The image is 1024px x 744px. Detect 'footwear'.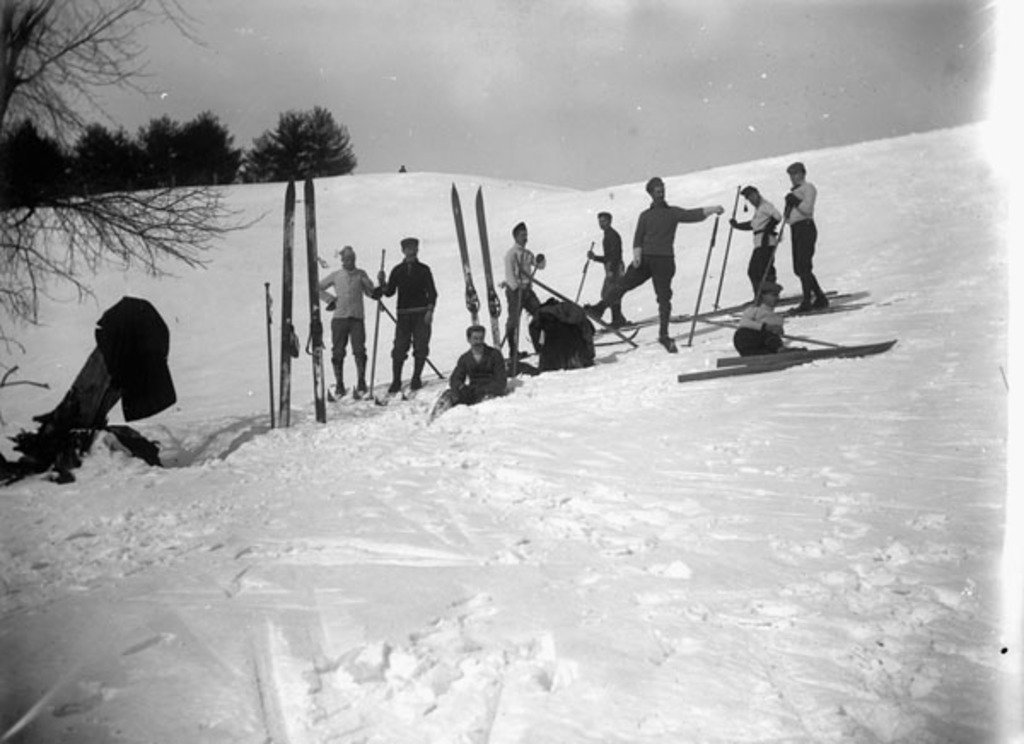
Detection: pyautogui.locateOnScreen(329, 358, 348, 399).
